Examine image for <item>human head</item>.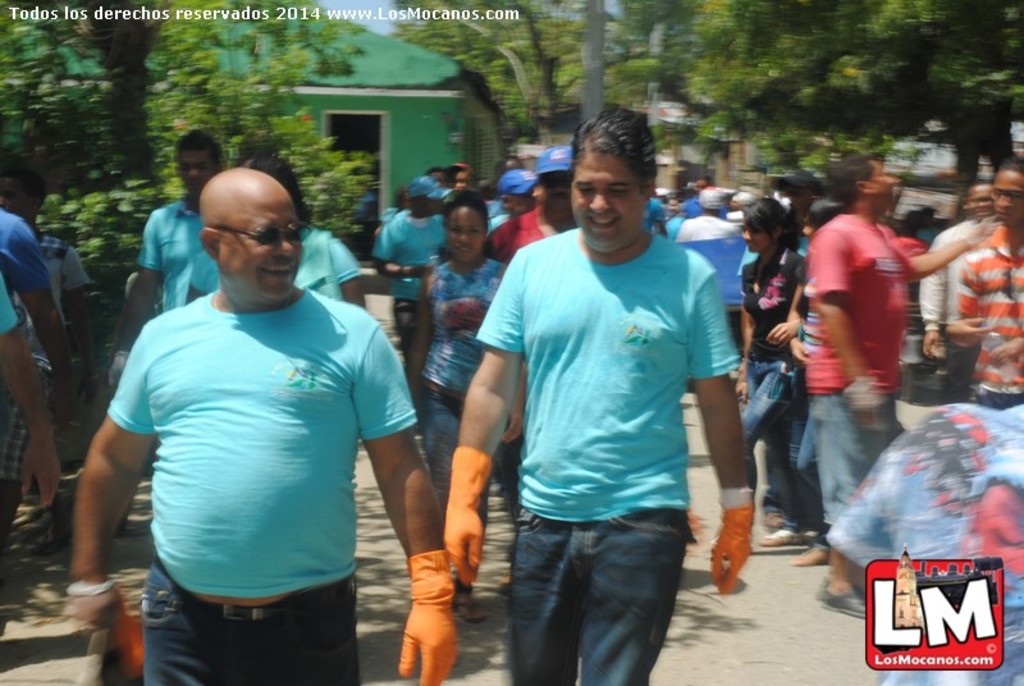
Examination result: crop(829, 155, 897, 212).
